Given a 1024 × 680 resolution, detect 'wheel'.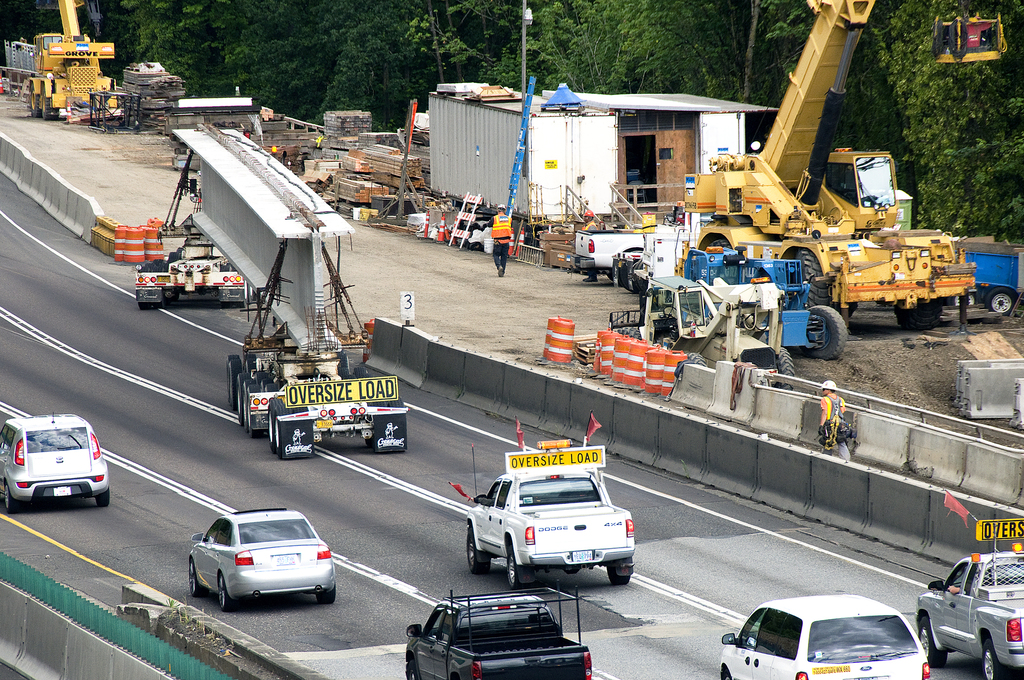
(left=238, top=371, right=253, bottom=425).
